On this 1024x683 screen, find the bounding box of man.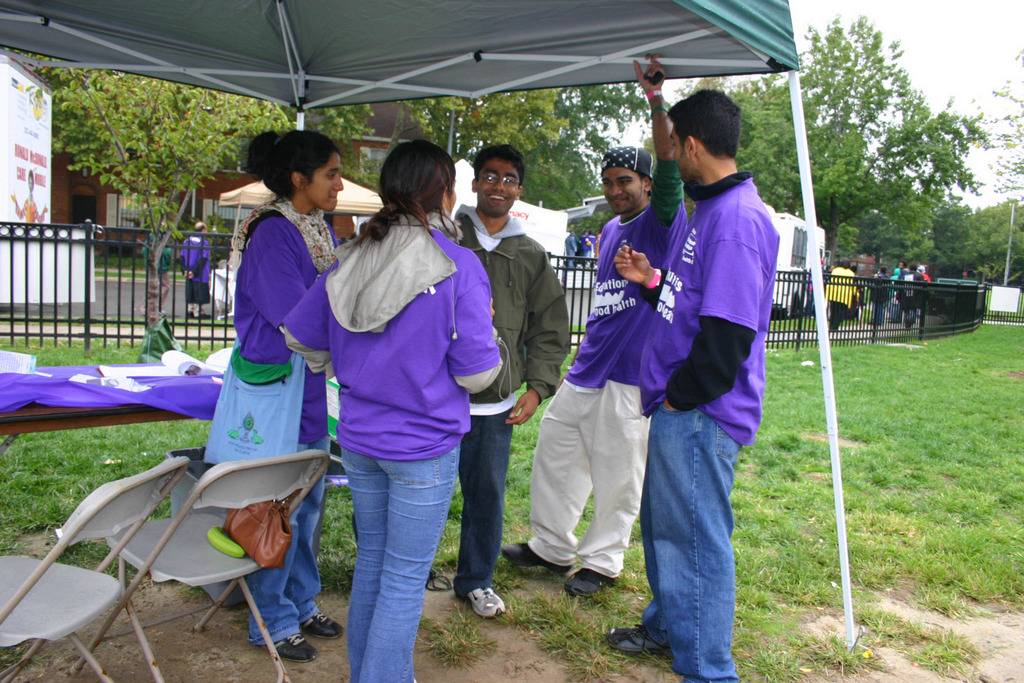
Bounding box: box=[563, 228, 578, 270].
